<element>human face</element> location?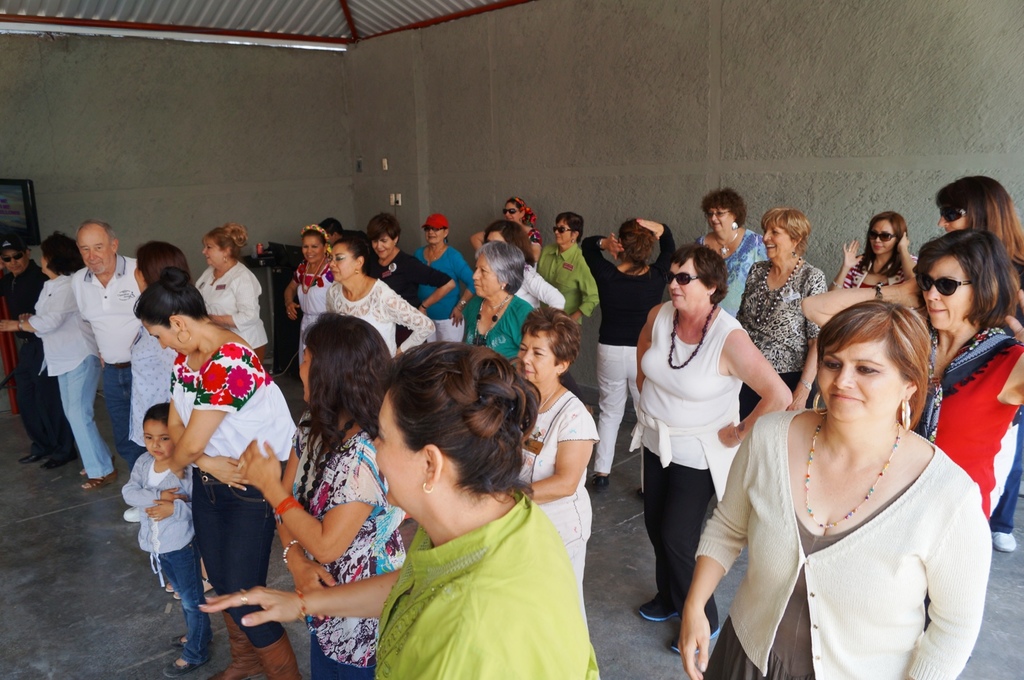
(left=710, top=210, right=732, bottom=228)
